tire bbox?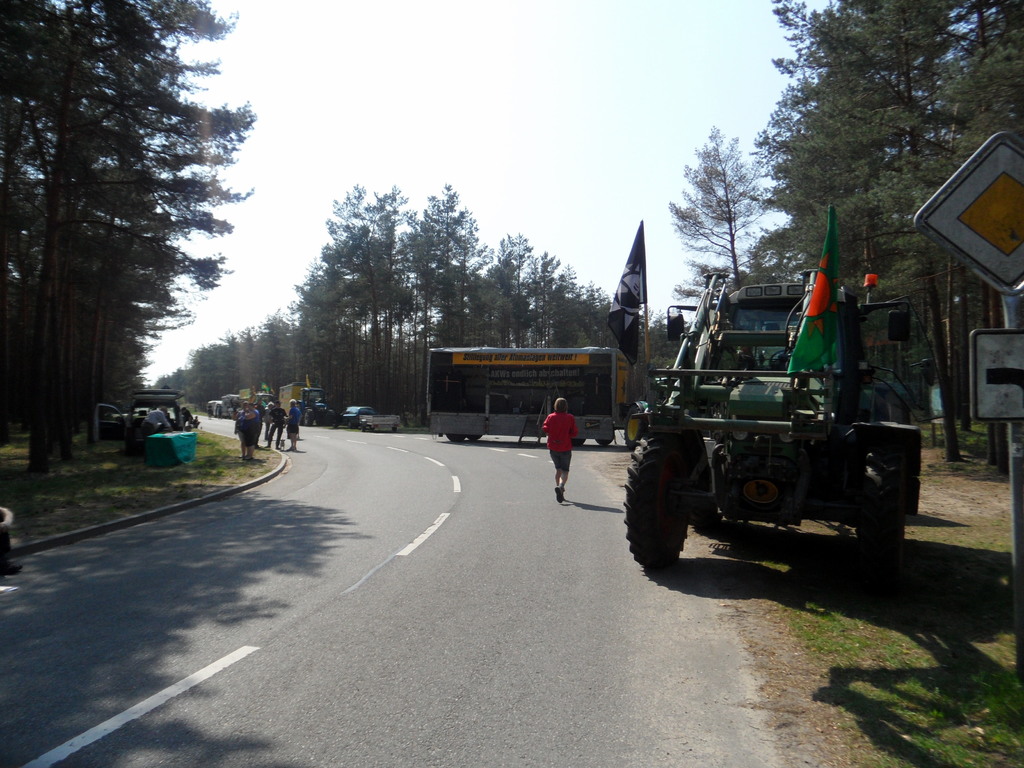
rect(849, 466, 896, 597)
